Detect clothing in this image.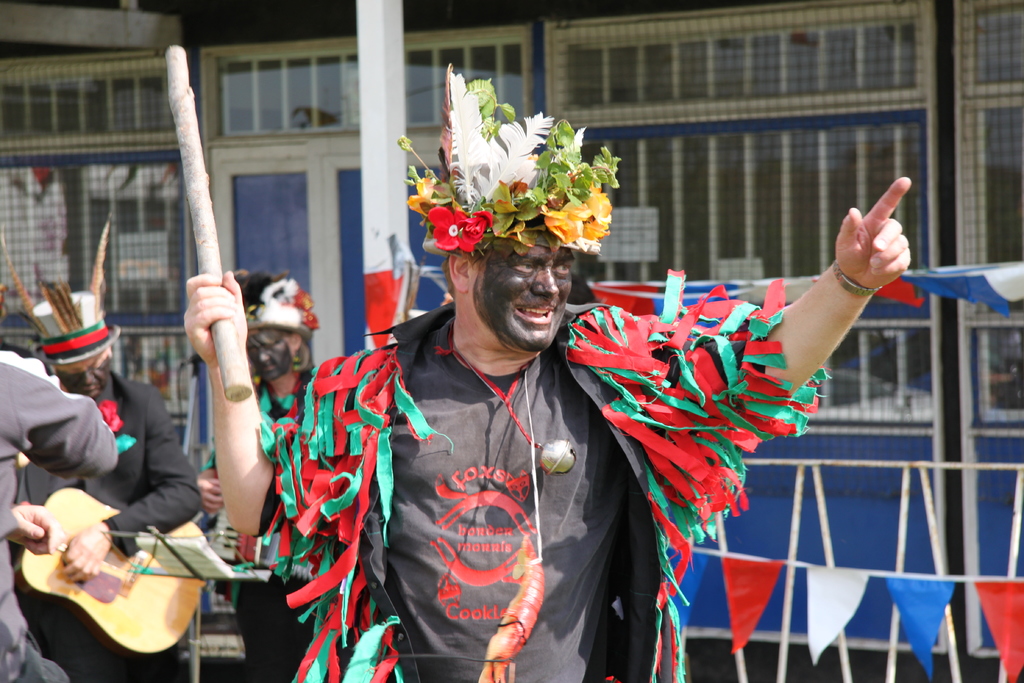
Detection: x1=0 y1=349 x2=120 y2=682.
